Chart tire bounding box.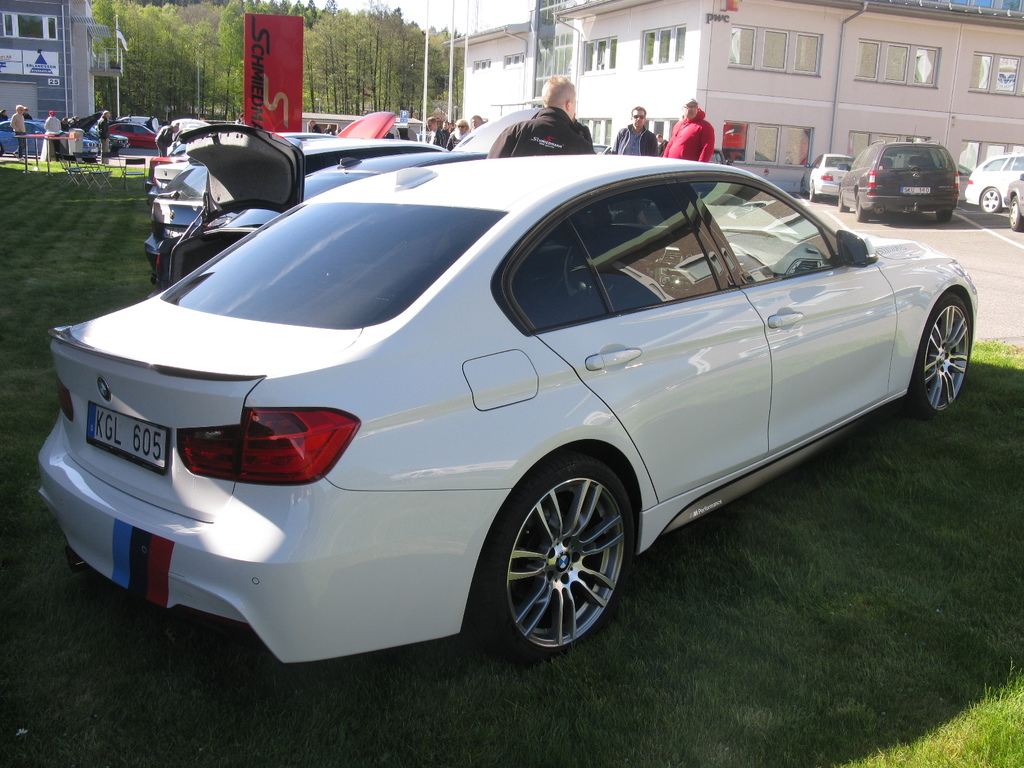
Charted: [x1=980, y1=186, x2=1003, y2=212].
